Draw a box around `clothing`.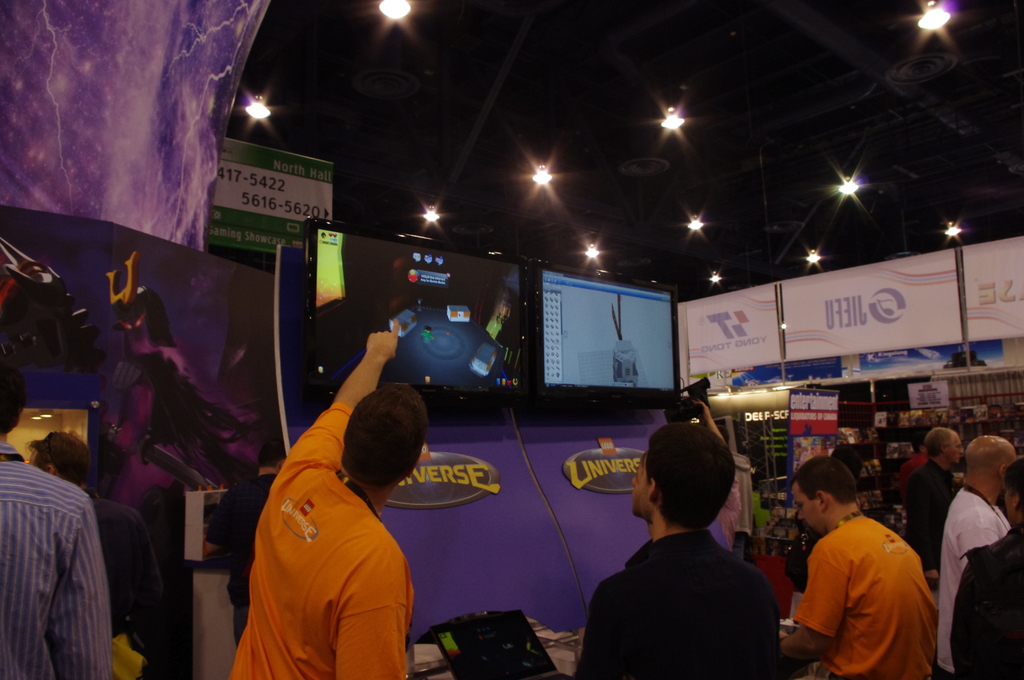
locate(951, 525, 1023, 670).
